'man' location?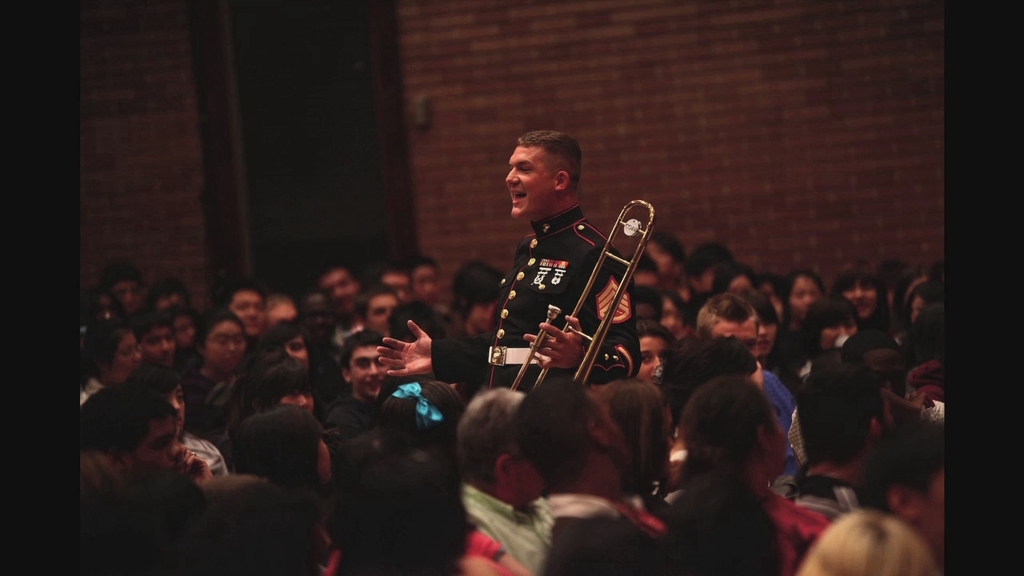
x1=372, y1=122, x2=646, y2=386
